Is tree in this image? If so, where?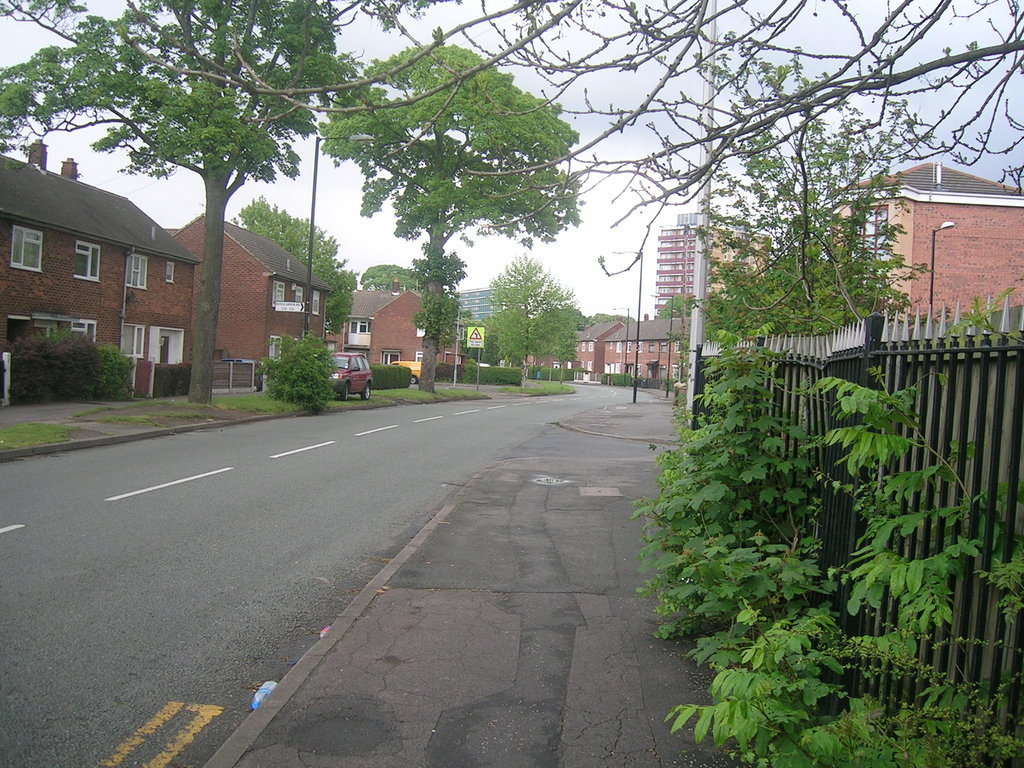
Yes, at bbox=[145, 0, 1023, 275].
